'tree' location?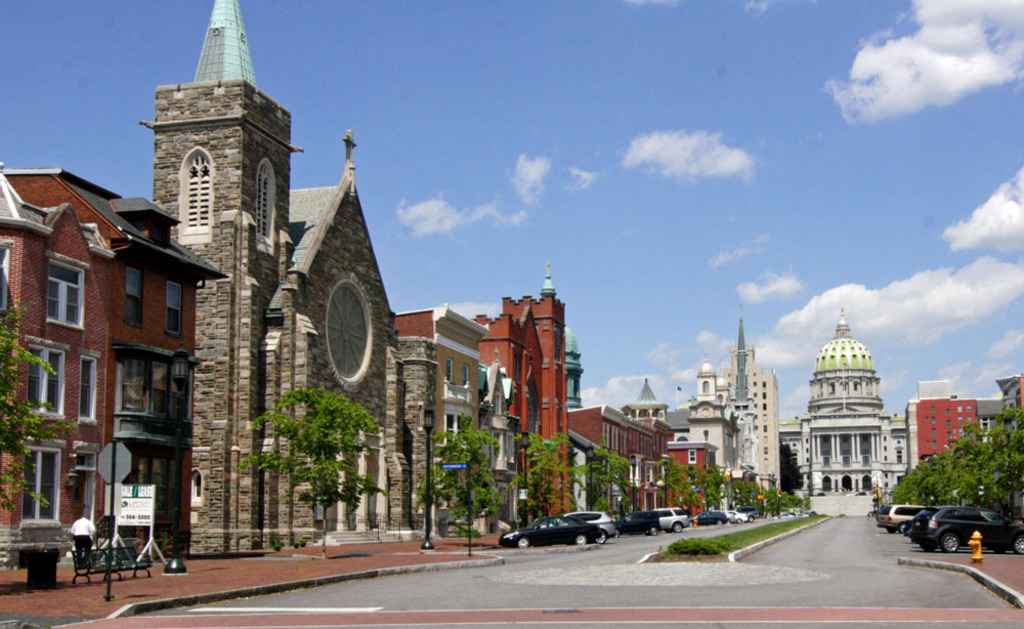
x1=225, y1=382, x2=382, y2=527
